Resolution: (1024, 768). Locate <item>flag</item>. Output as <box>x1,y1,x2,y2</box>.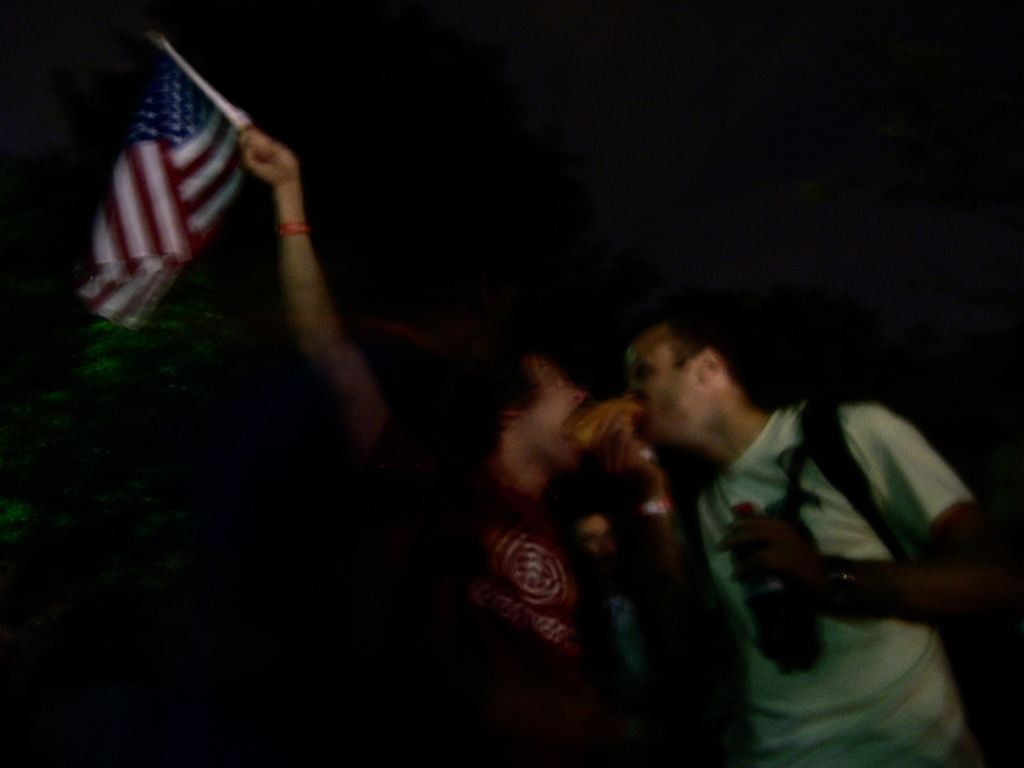
<box>63,59,273,353</box>.
